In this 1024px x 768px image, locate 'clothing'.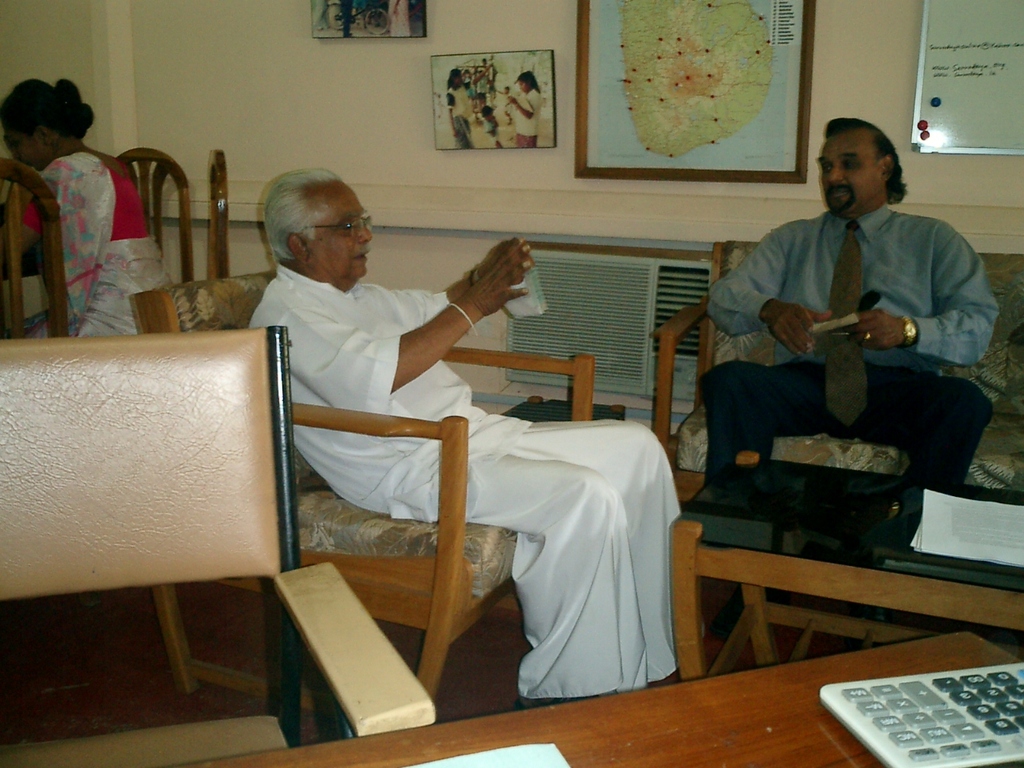
Bounding box: x1=694, y1=158, x2=999, y2=566.
